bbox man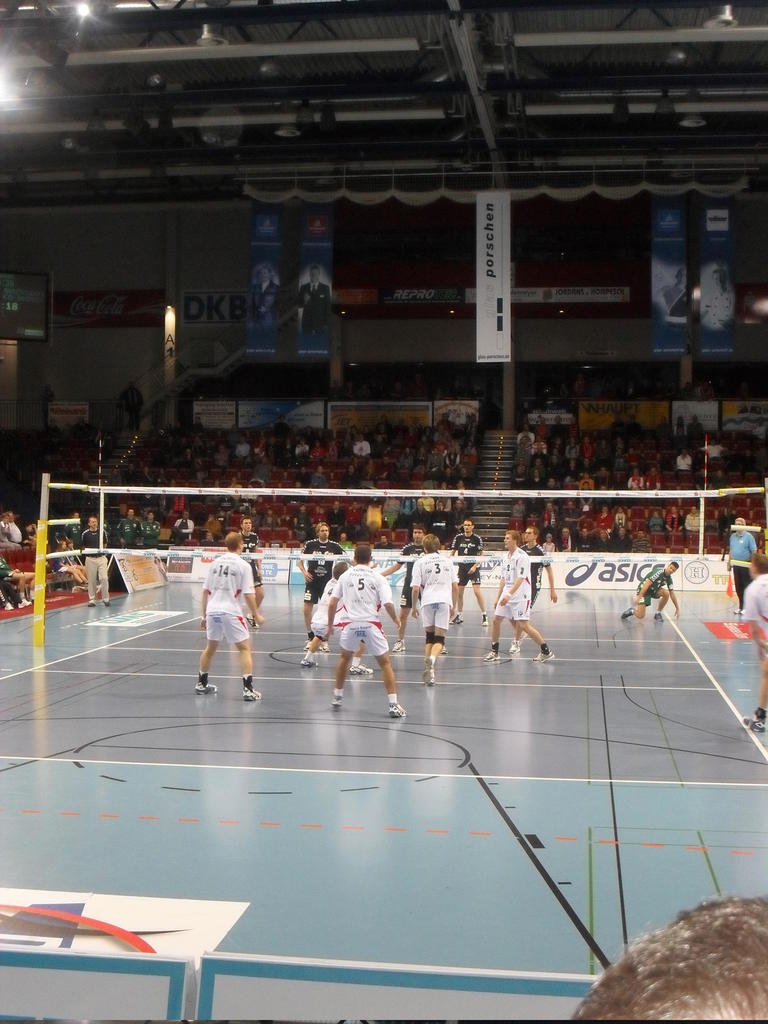
locate(81, 515, 111, 606)
